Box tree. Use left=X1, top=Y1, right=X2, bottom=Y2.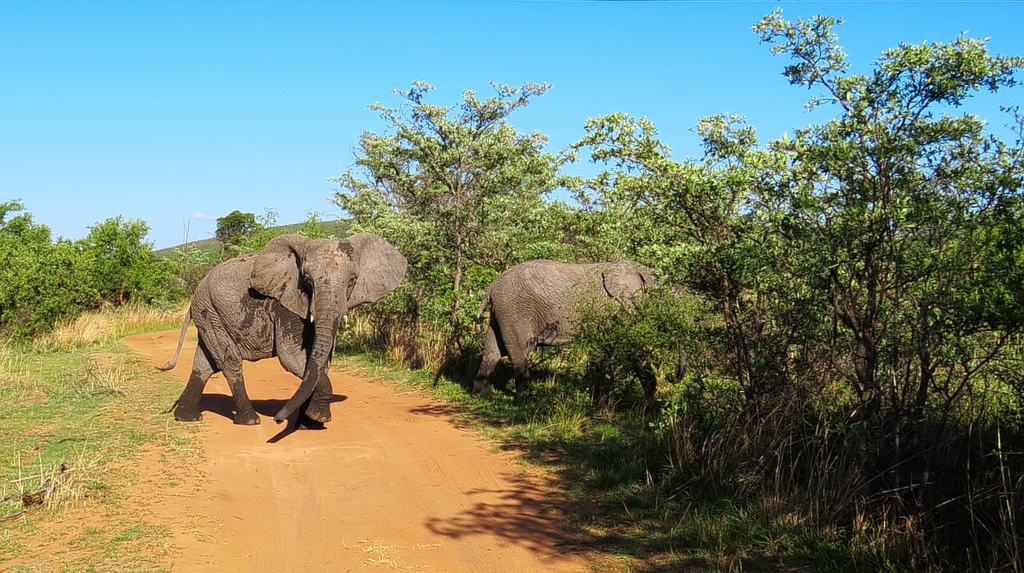
left=201, top=208, right=269, bottom=255.
